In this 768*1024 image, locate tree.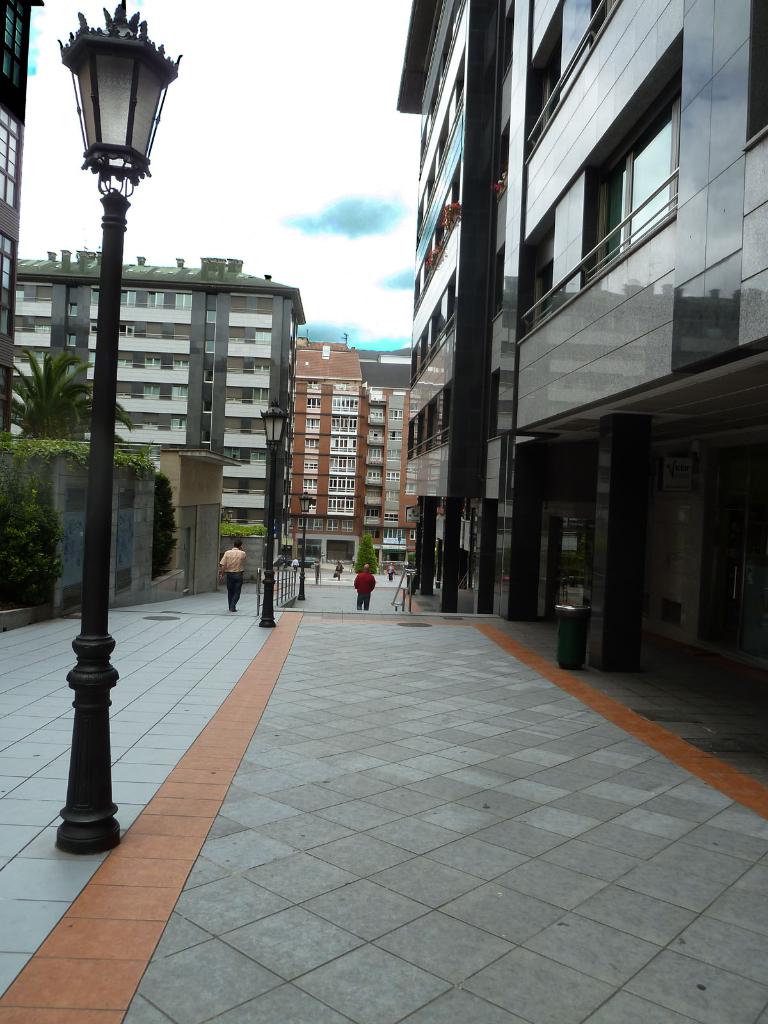
Bounding box: select_region(348, 531, 383, 577).
